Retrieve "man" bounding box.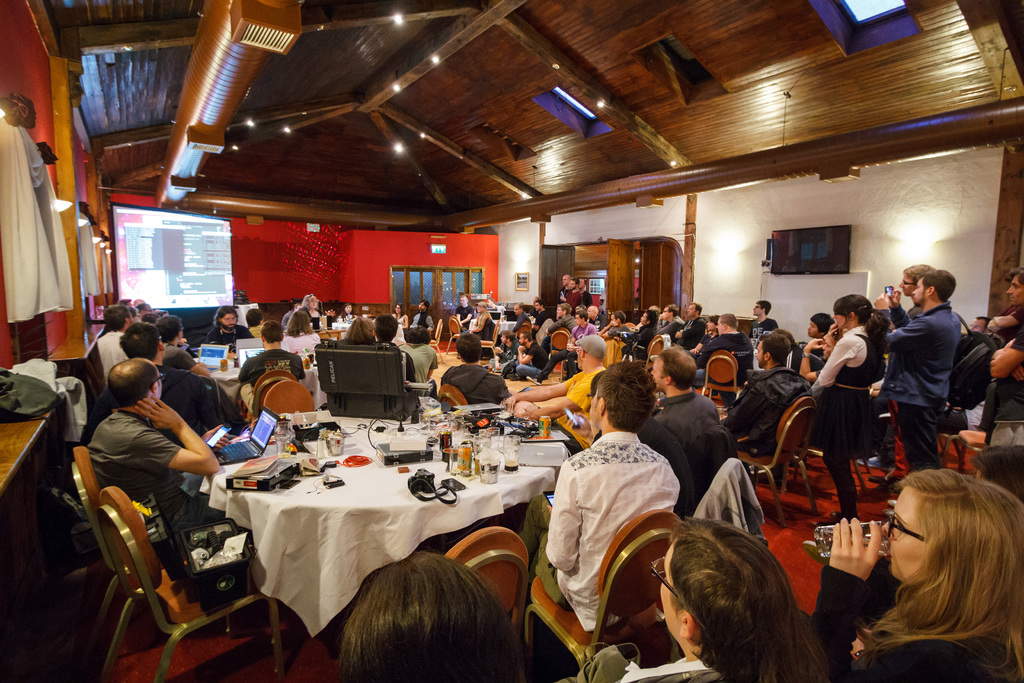
Bounding box: 93 299 142 381.
